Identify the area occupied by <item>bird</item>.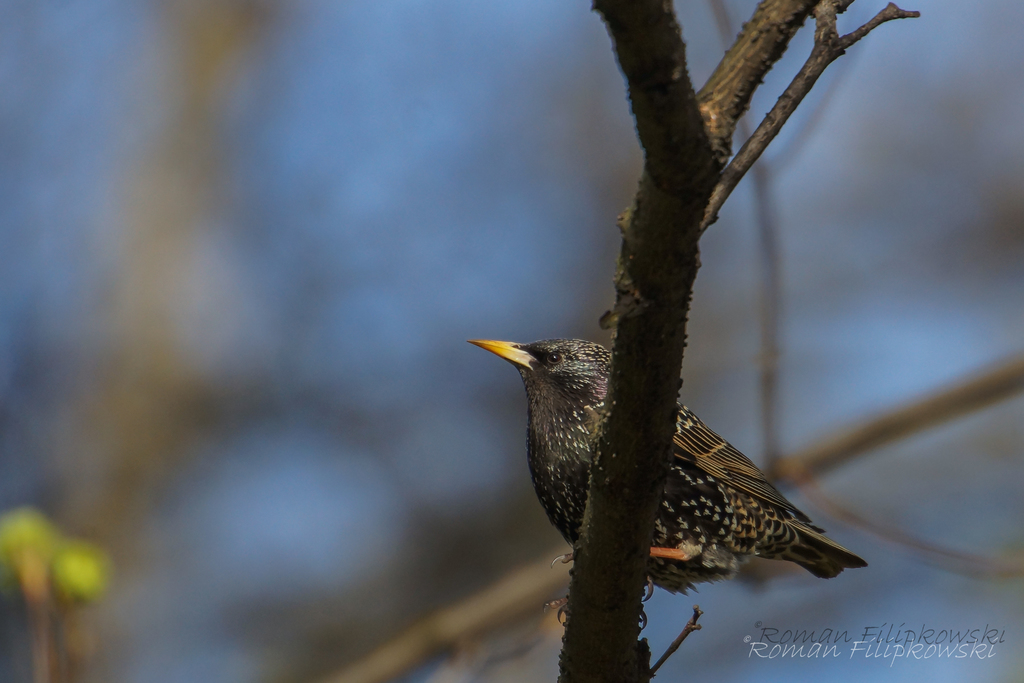
Area: [476,338,877,621].
